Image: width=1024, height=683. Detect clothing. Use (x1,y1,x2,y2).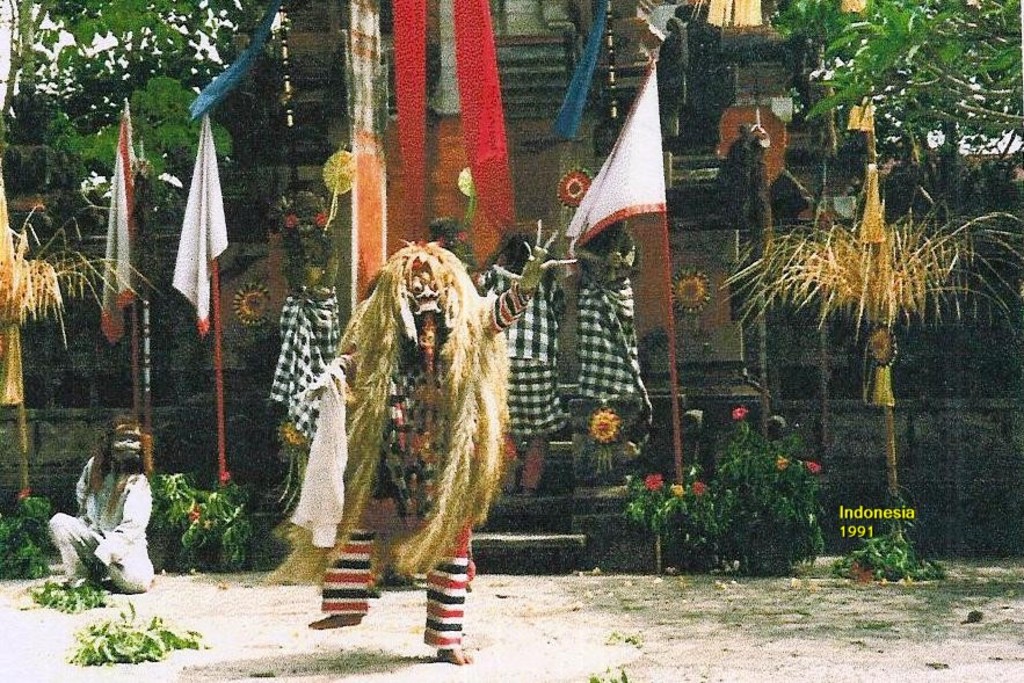
(318,274,537,648).
